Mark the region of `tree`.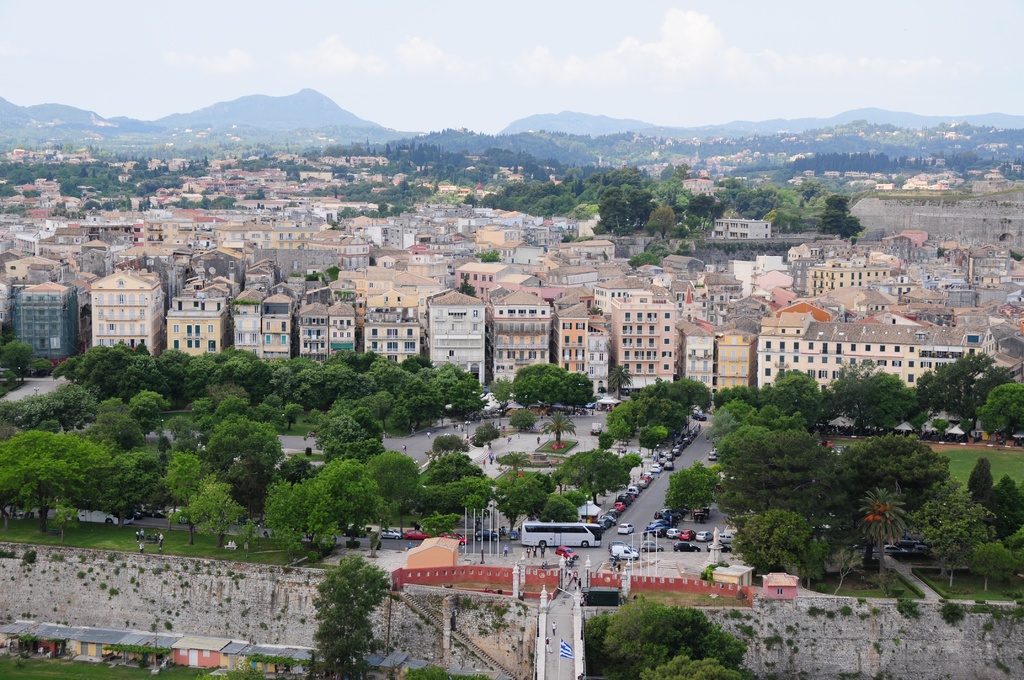
Region: crop(972, 542, 1012, 592).
